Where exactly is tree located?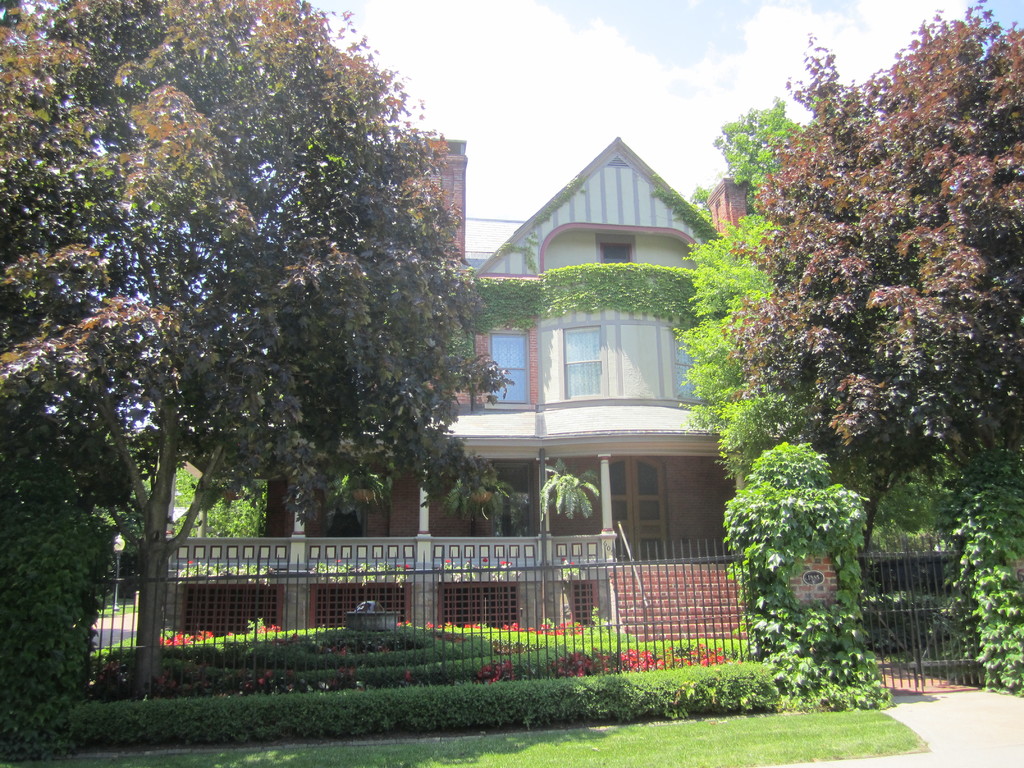
Its bounding box is locate(40, 20, 484, 617).
